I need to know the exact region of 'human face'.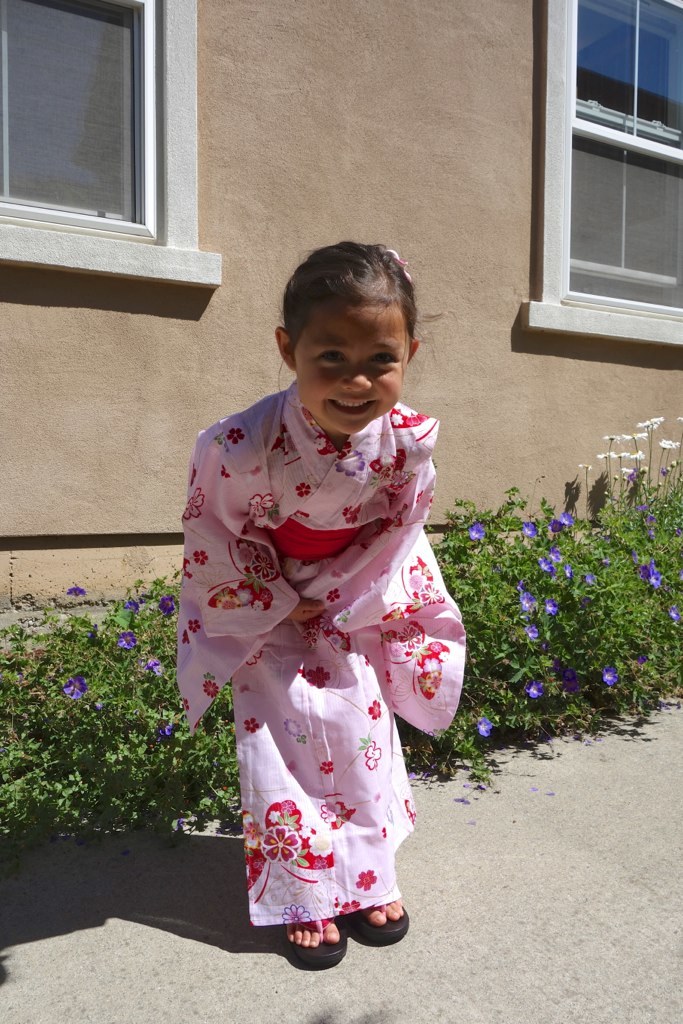
Region: crop(294, 303, 409, 439).
